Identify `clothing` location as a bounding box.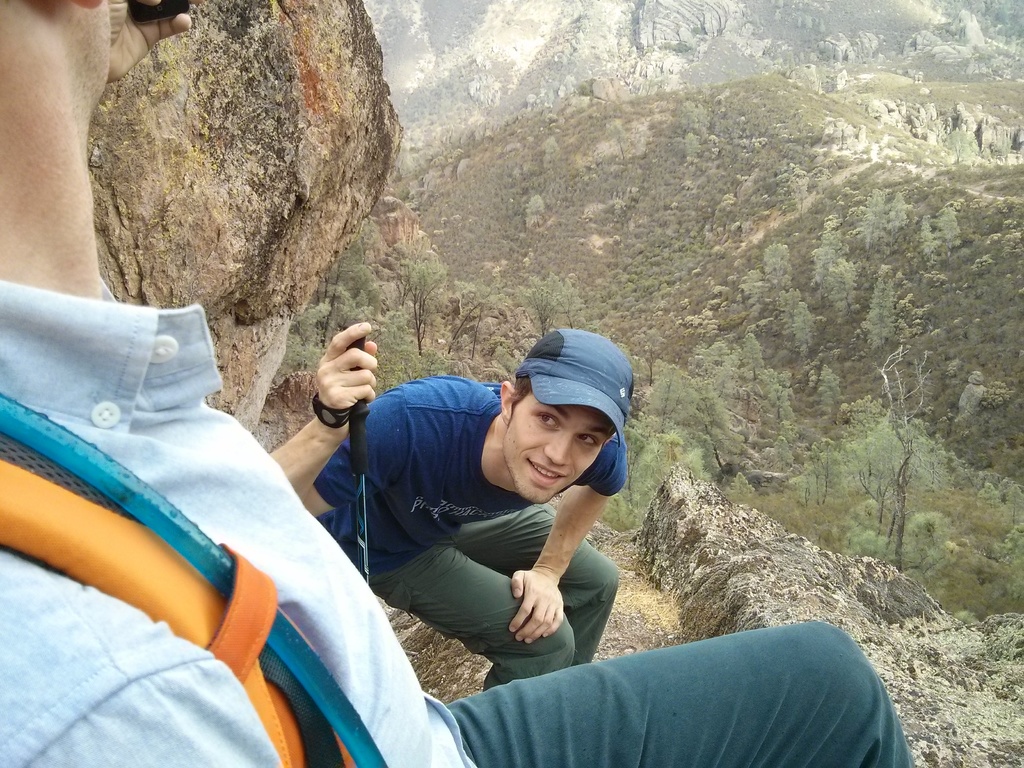
301 338 680 689.
